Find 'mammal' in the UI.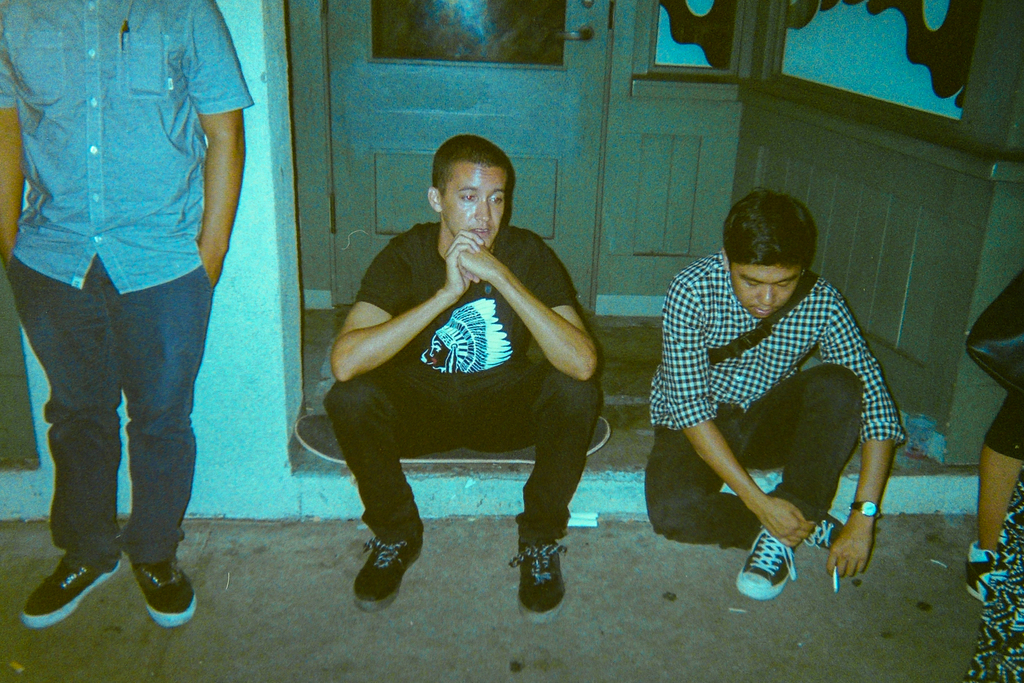
UI element at (x1=318, y1=145, x2=609, y2=597).
